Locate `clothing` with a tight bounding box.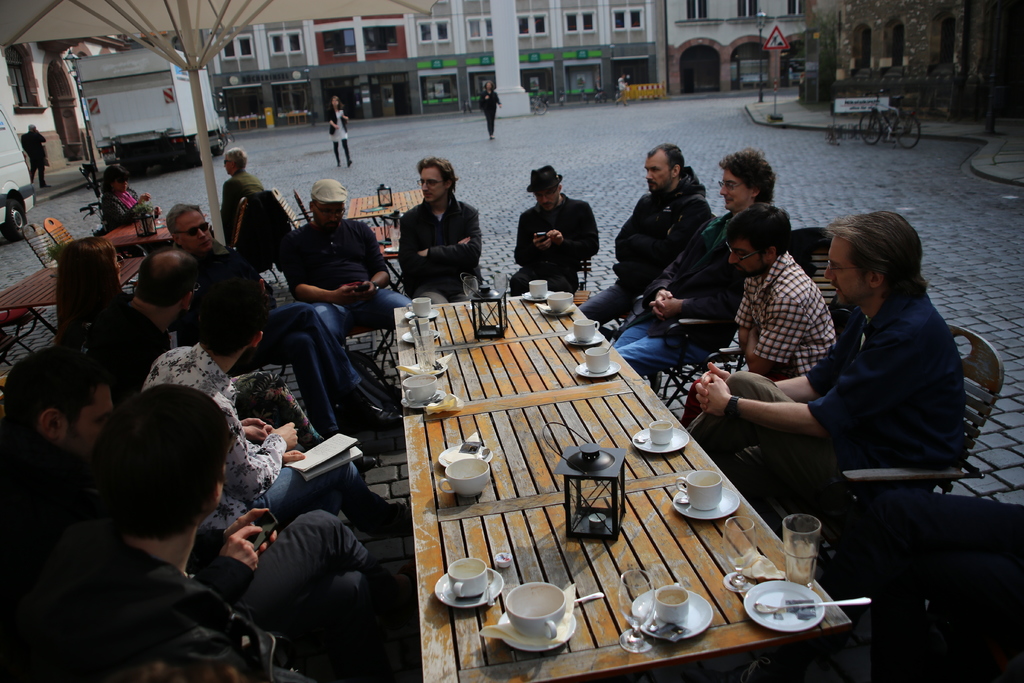
225 170 253 235.
